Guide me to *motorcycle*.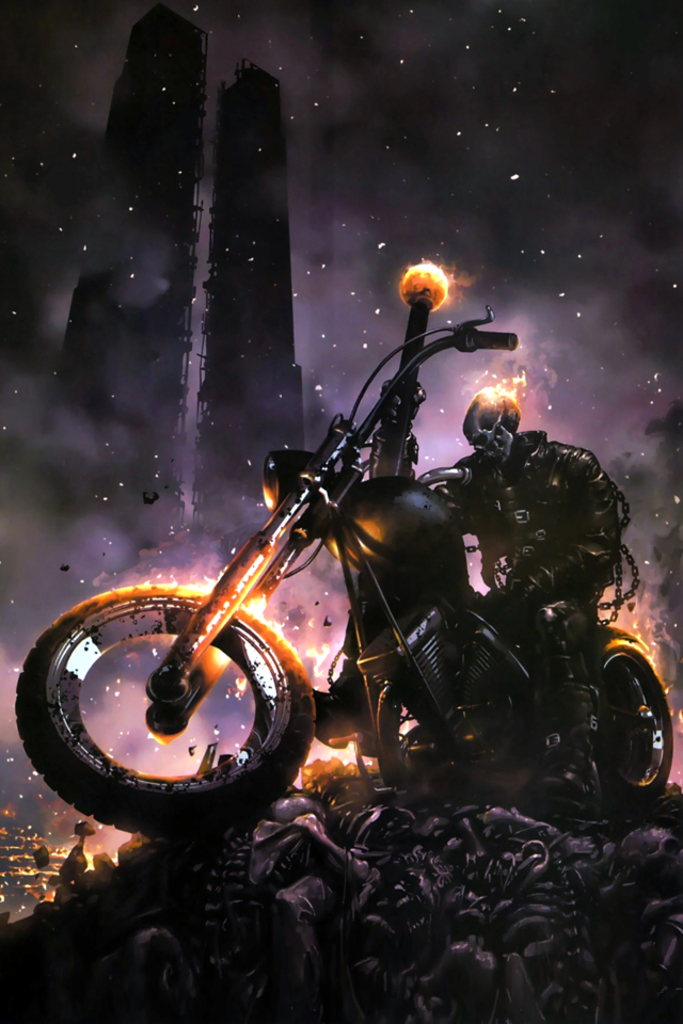
Guidance: BBox(19, 287, 681, 870).
